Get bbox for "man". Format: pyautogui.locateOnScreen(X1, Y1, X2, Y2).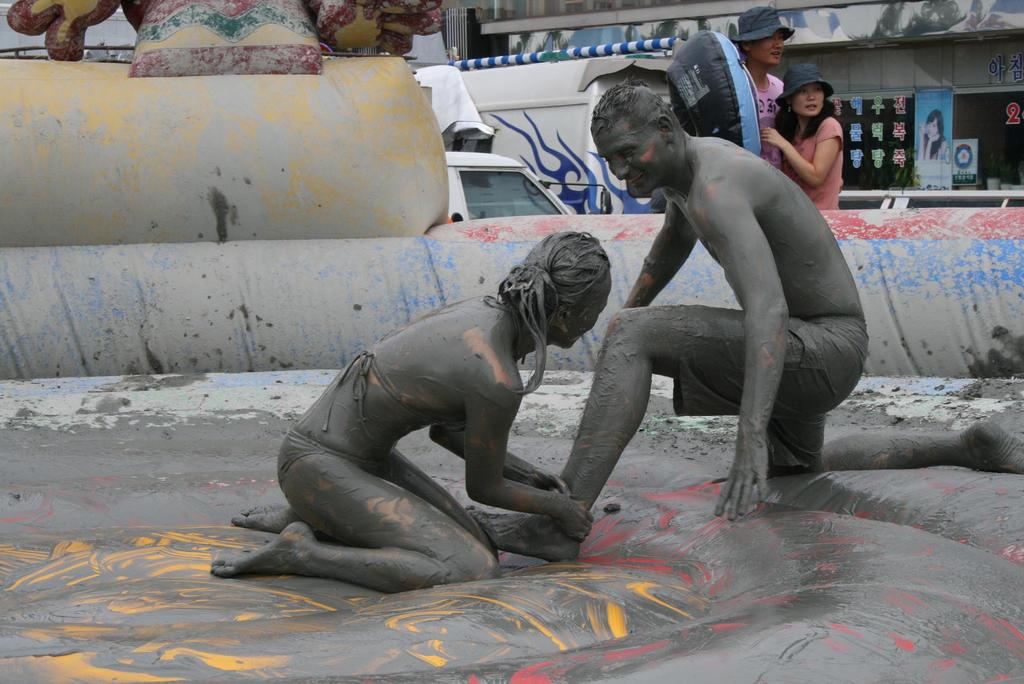
pyautogui.locateOnScreen(725, 3, 787, 170).
